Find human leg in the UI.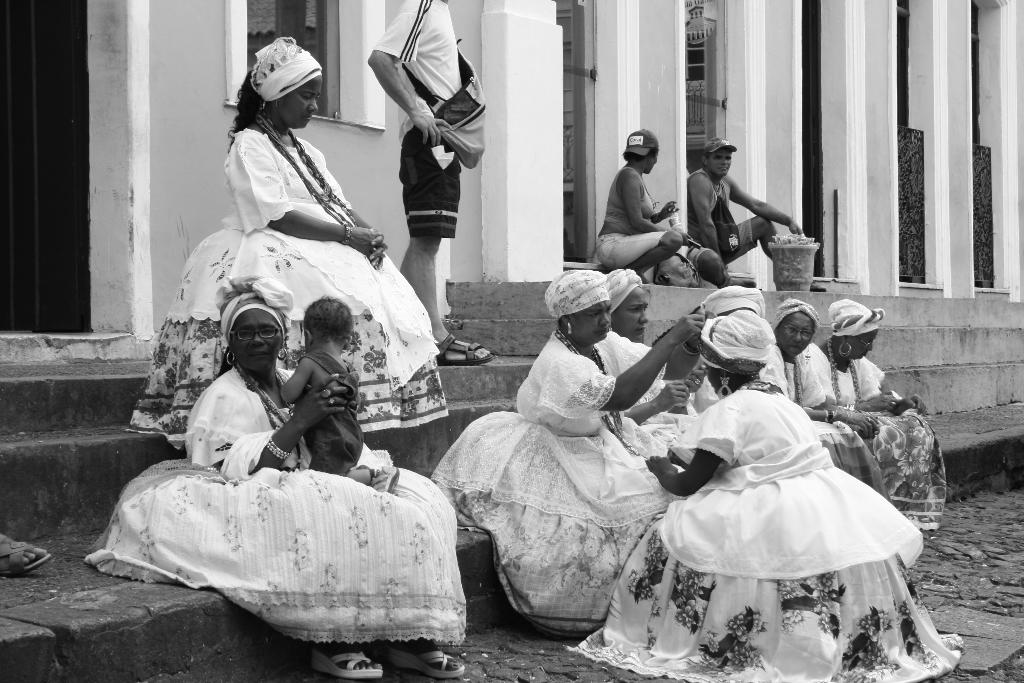
UI element at 413/226/486/365.
